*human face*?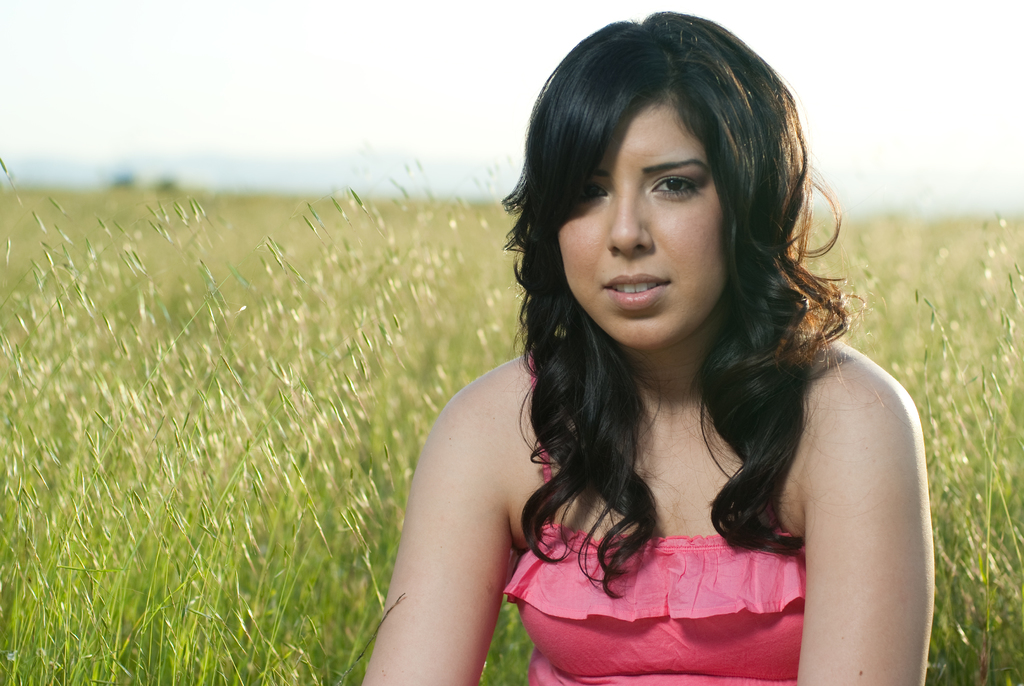
(left=559, top=103, right=762, bottom=340)
